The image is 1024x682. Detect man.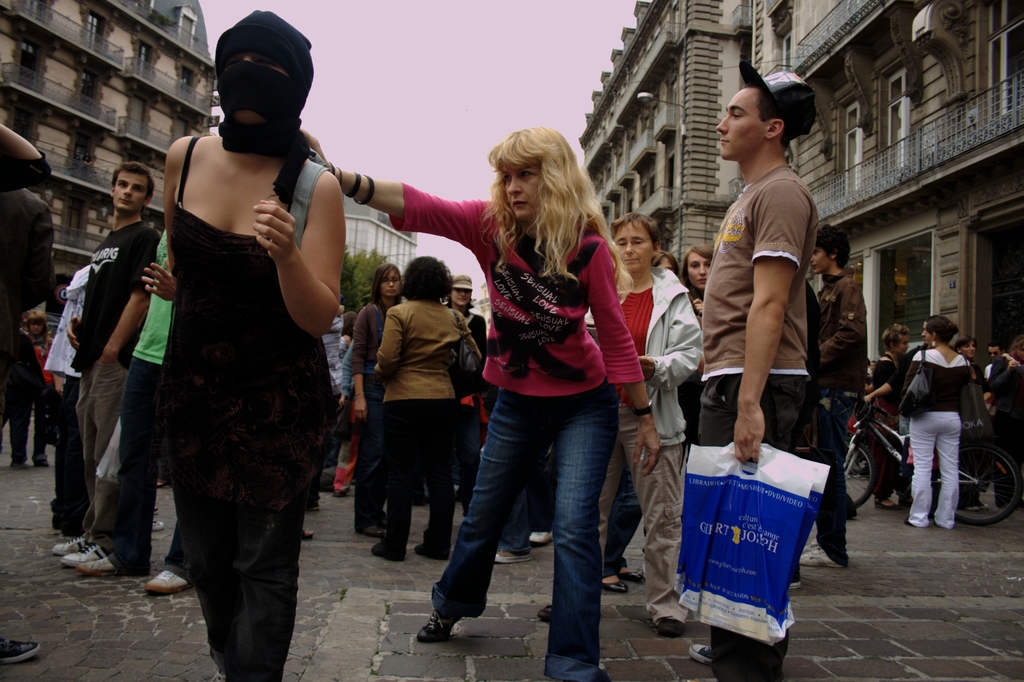
Detection: 872/321/909/512.
